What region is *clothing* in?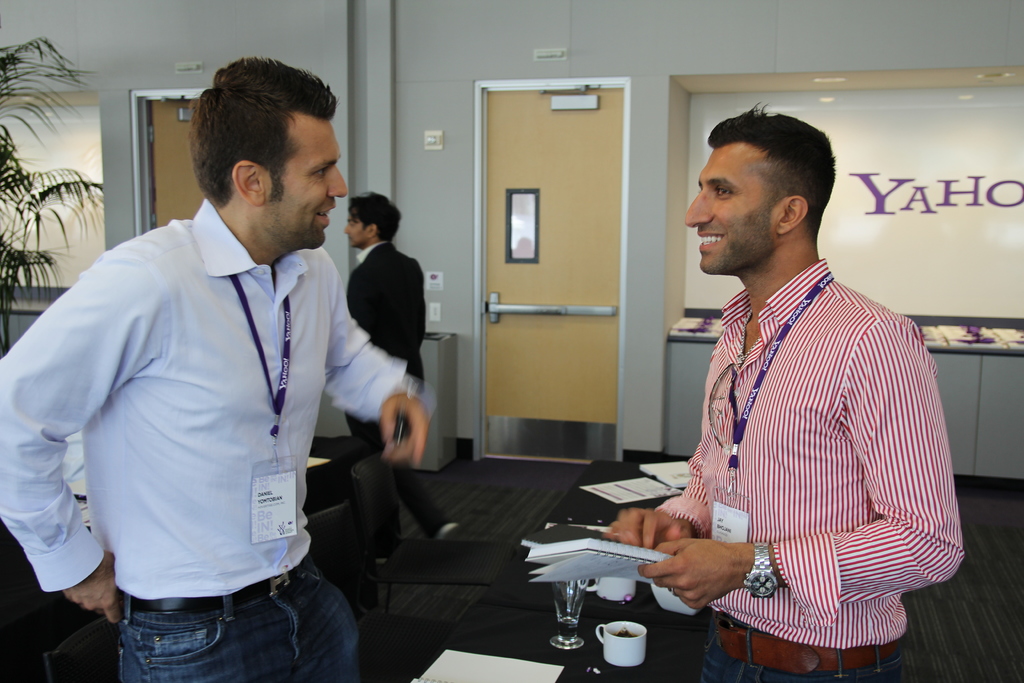
x1=346, y1=229, x2=426, y2=443.
